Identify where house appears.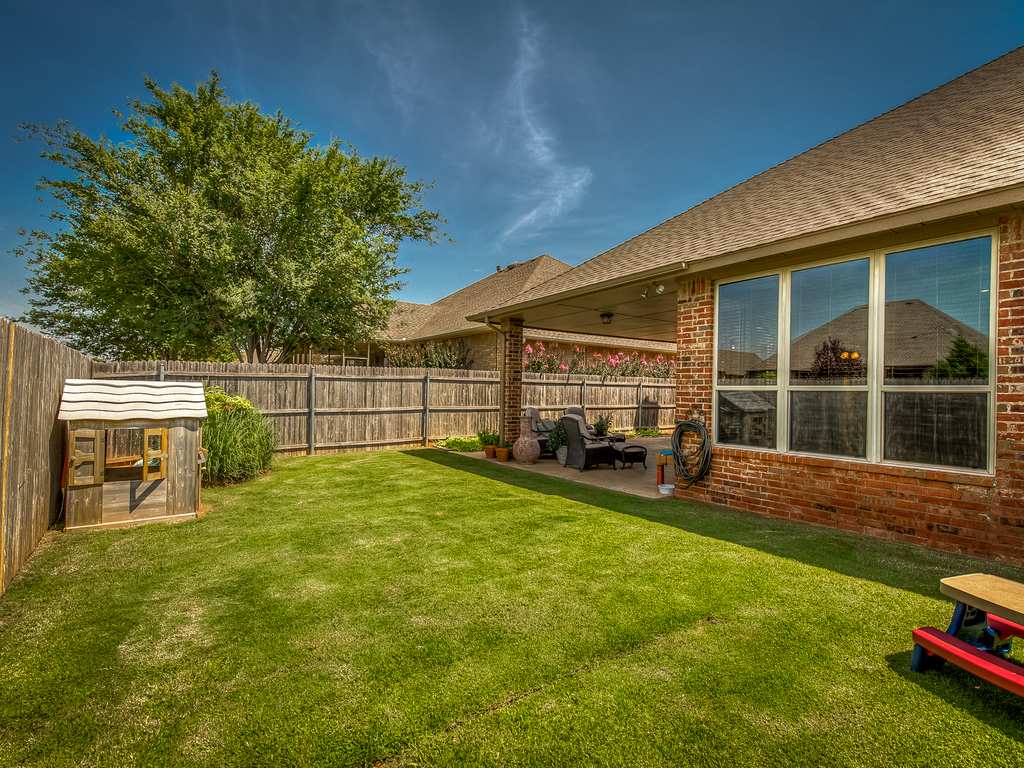
Appears at [54, 376, 207, 533].
